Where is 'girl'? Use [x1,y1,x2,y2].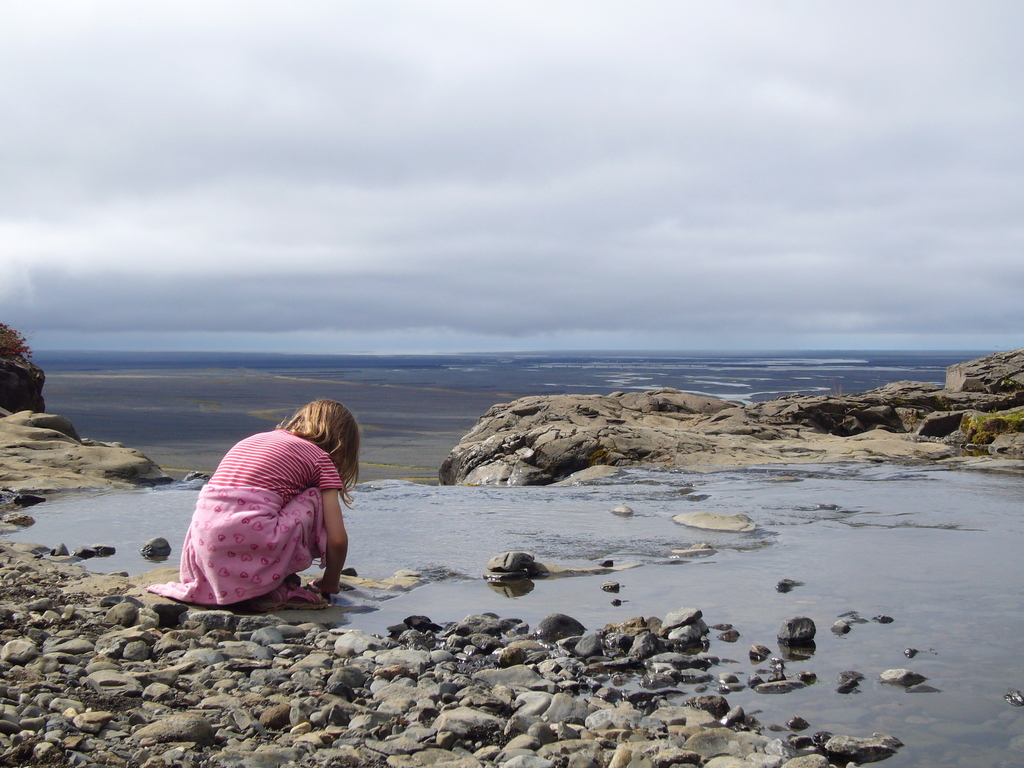
[152,396,371,630].
